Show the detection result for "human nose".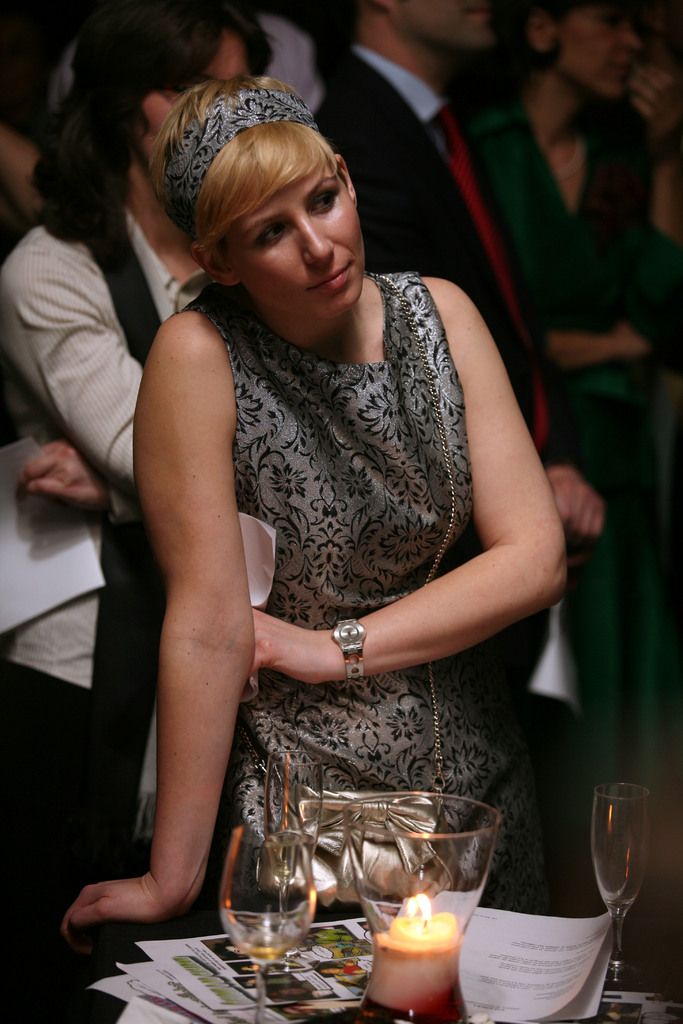
300,214,334,263.
